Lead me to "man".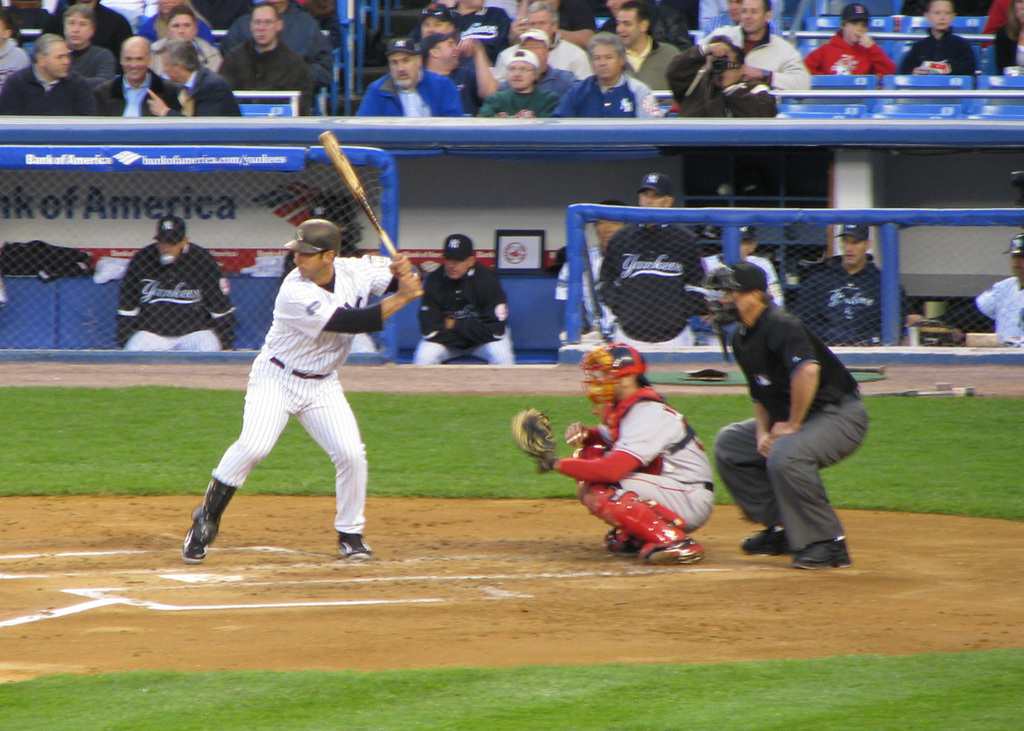
Lead to pyautogui.locateOnScreen(412, 237, 501, 377).
